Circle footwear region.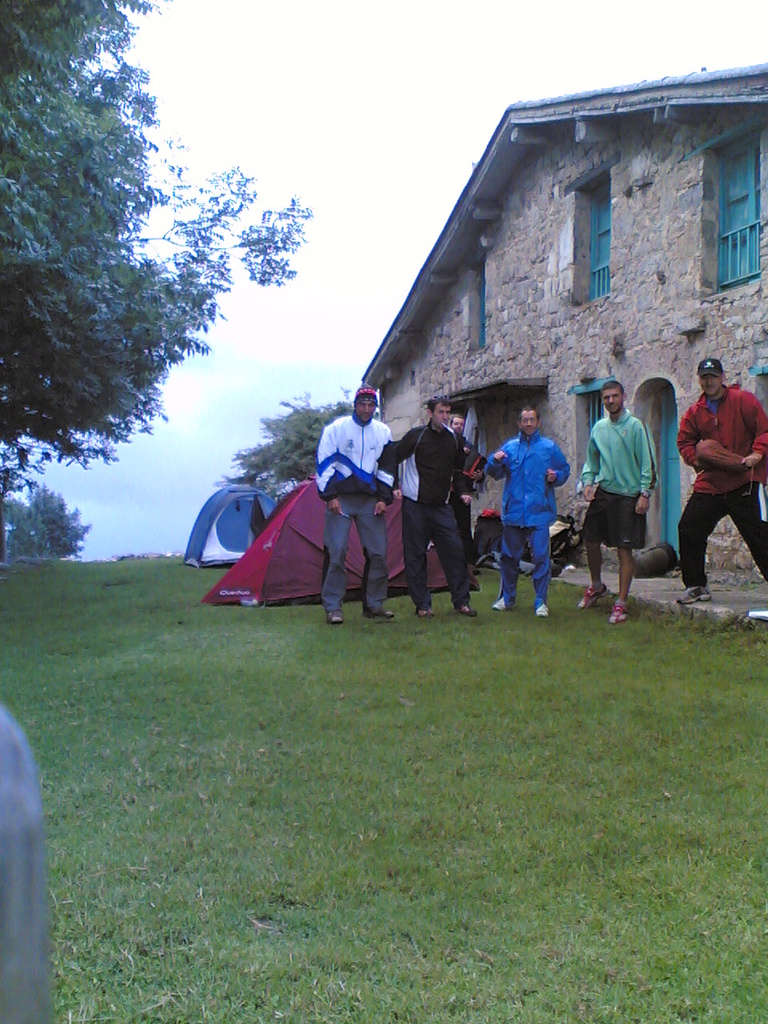
Region: l=581, t=588, r=611, b=610.
